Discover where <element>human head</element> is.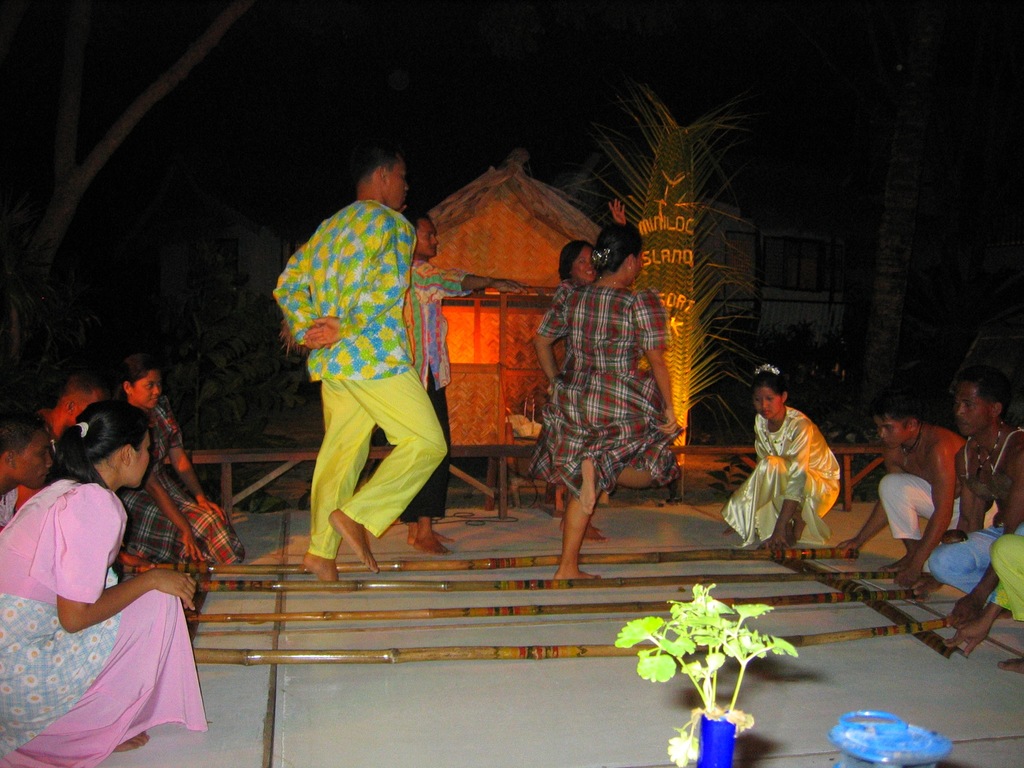
Discovered at <box>556,239,598,281</box>.
